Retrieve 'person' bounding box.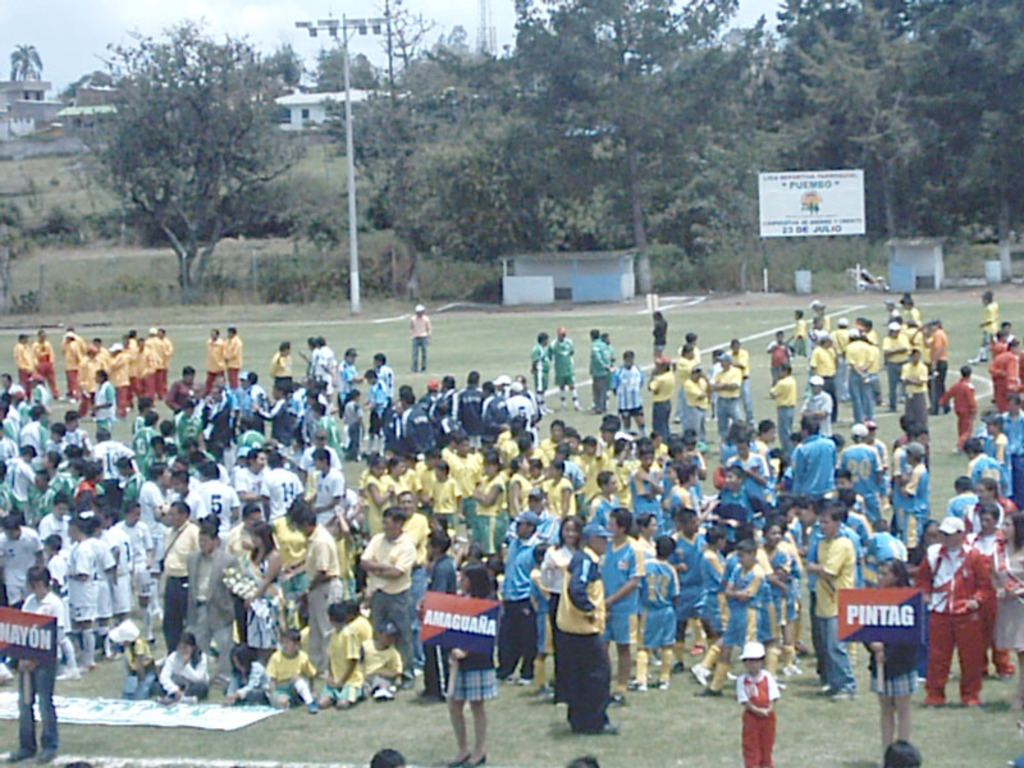
Bounding box: pyautogui.locateOnScreen(430, 544, 508, 750).
